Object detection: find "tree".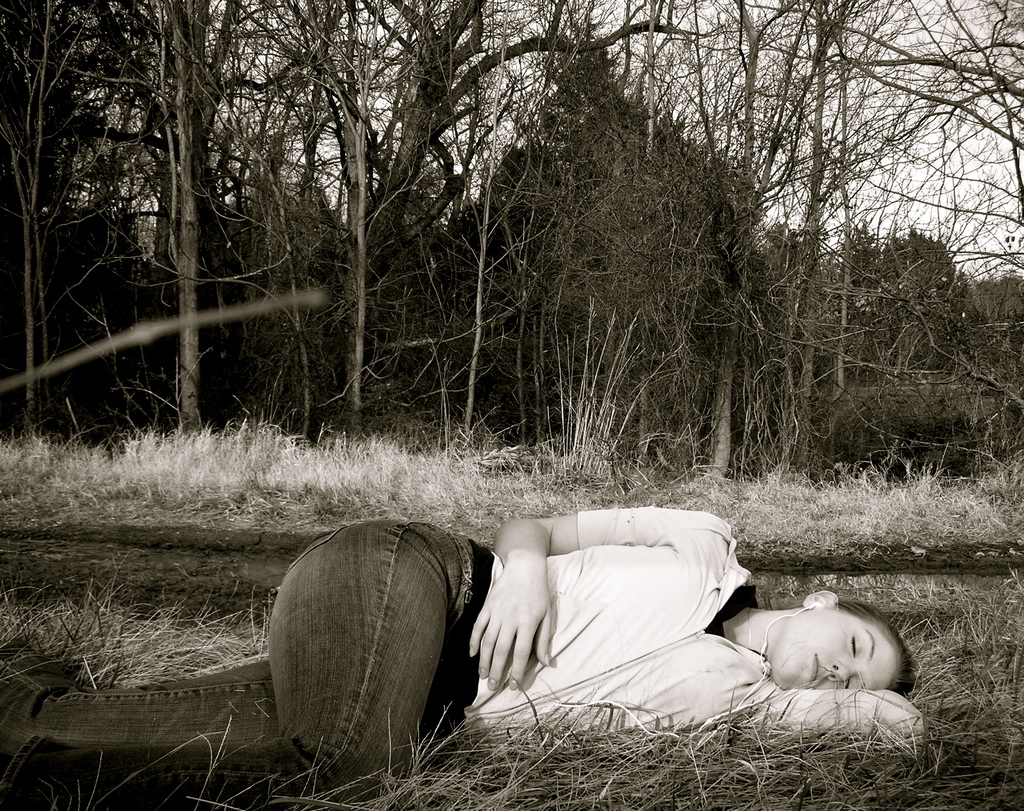
{"left": 213, "top": 0, "right": 719, "bottom": 404}.
